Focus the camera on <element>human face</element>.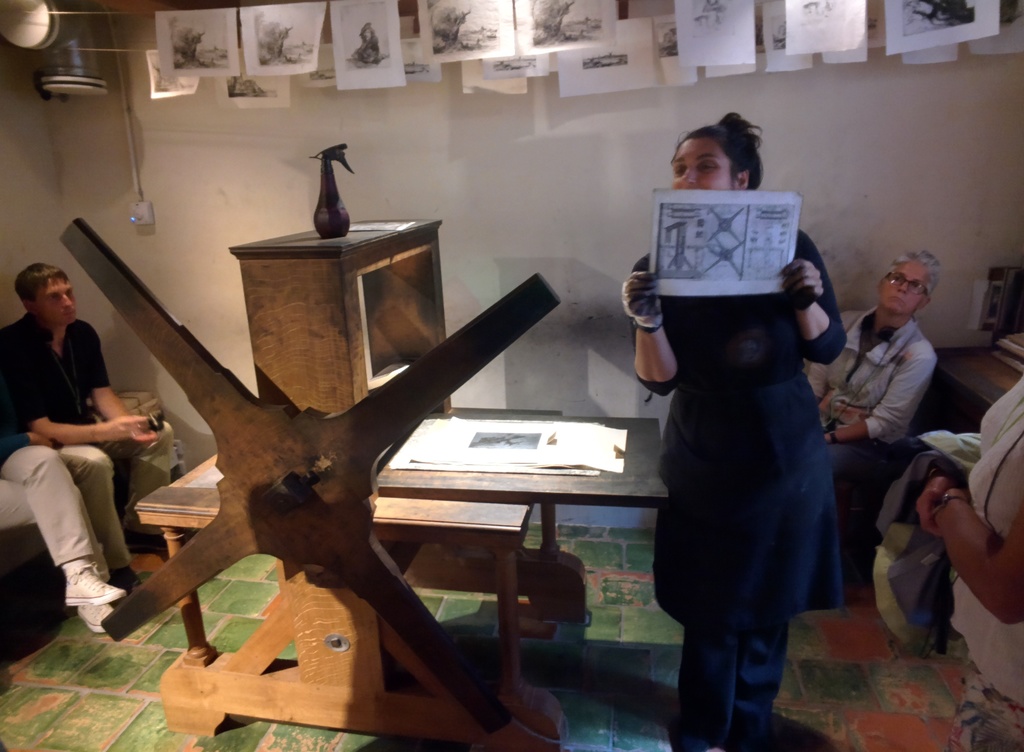
Focus region: (left=670, top=140, right=730, bottom=187).
